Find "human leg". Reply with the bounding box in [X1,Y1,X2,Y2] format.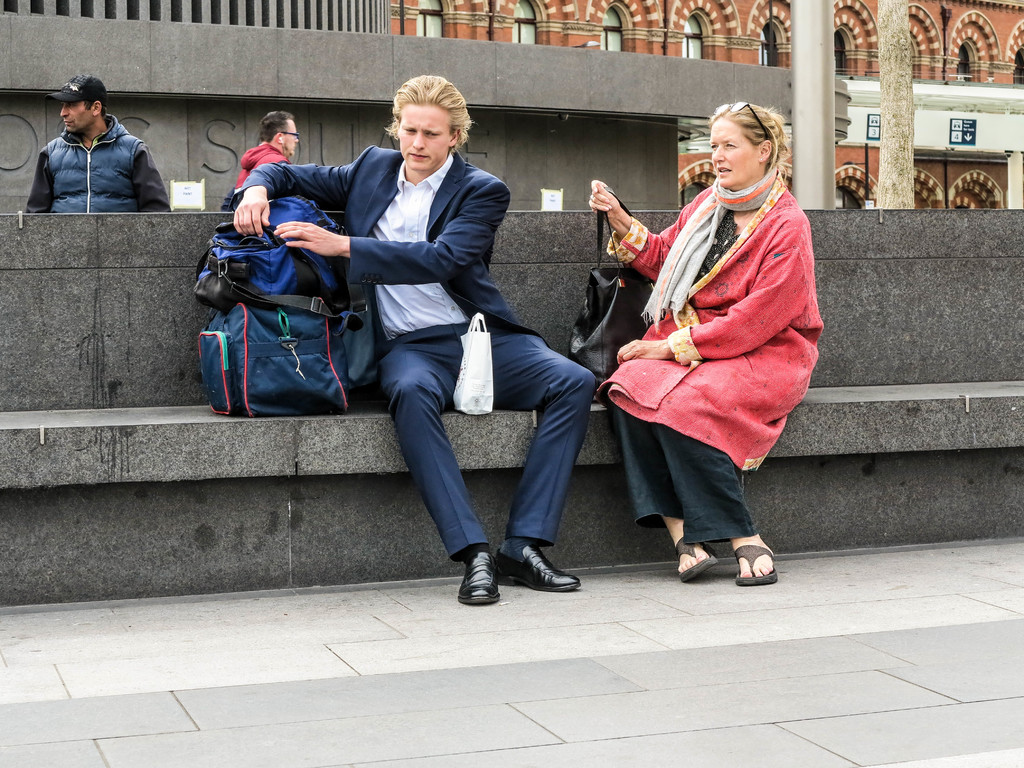
[493,333,593,591].
